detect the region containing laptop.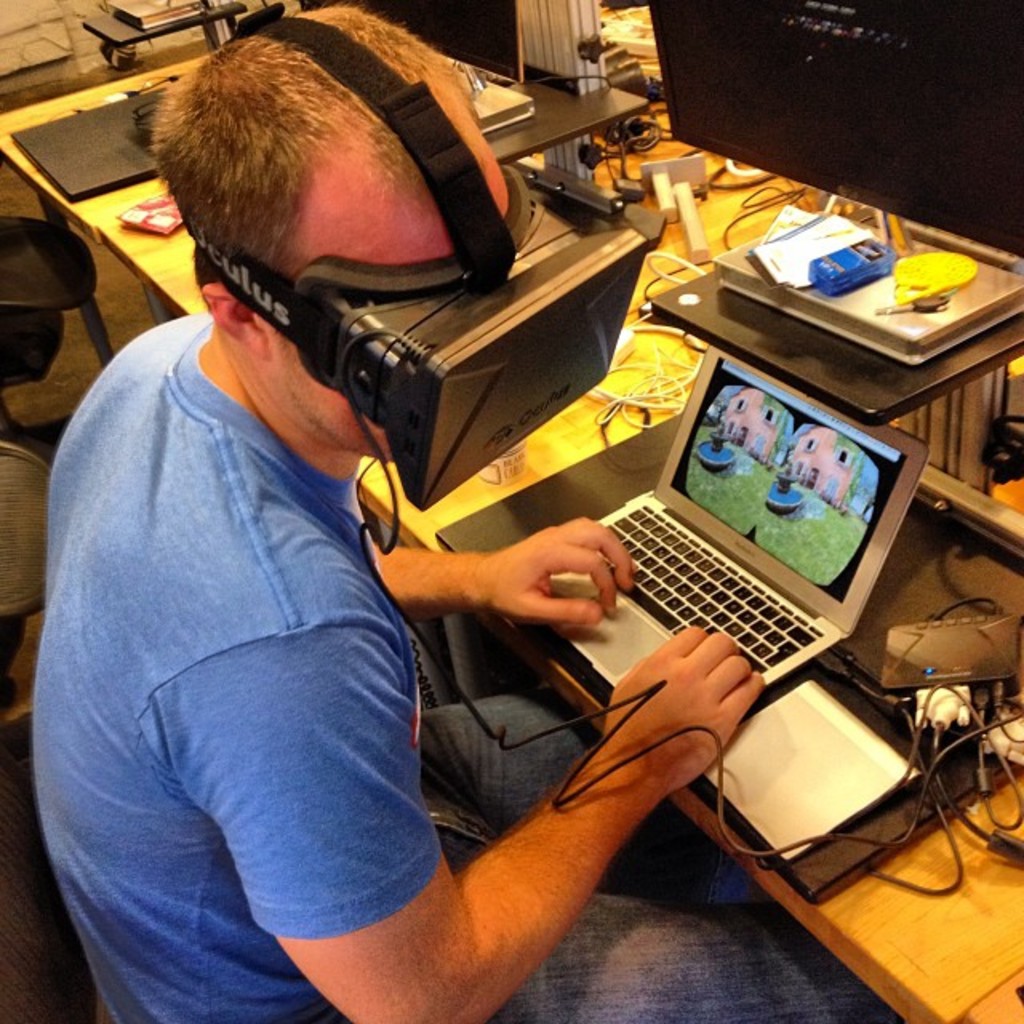
<bbox>570, 331, 920, 723</bbox>.
